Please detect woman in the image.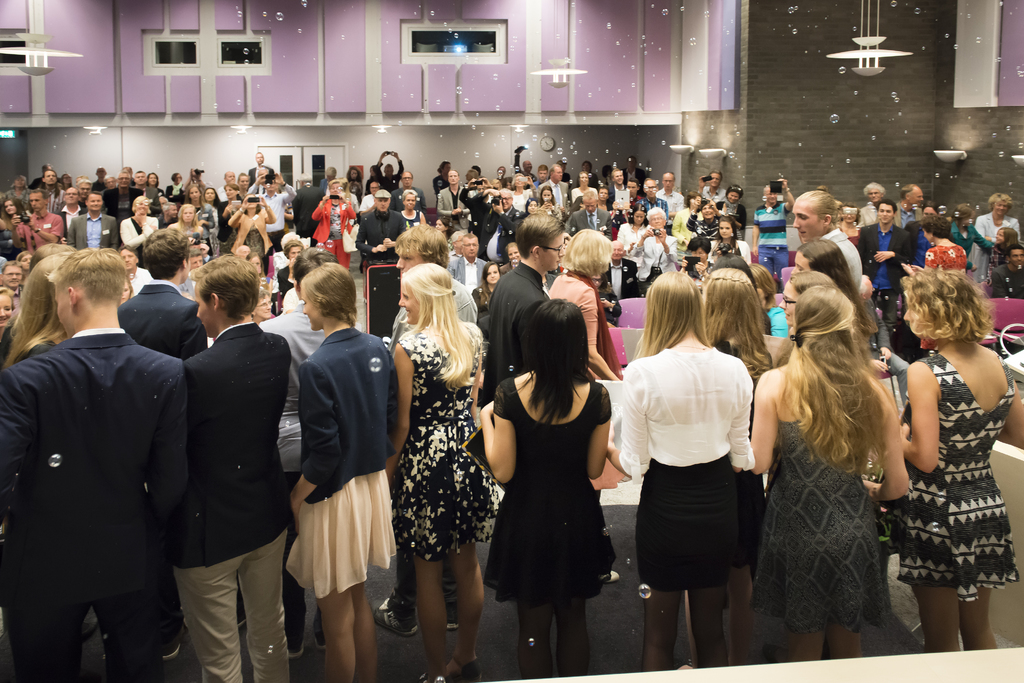
[x1=310, y1=178, x2=360, y2=272].
